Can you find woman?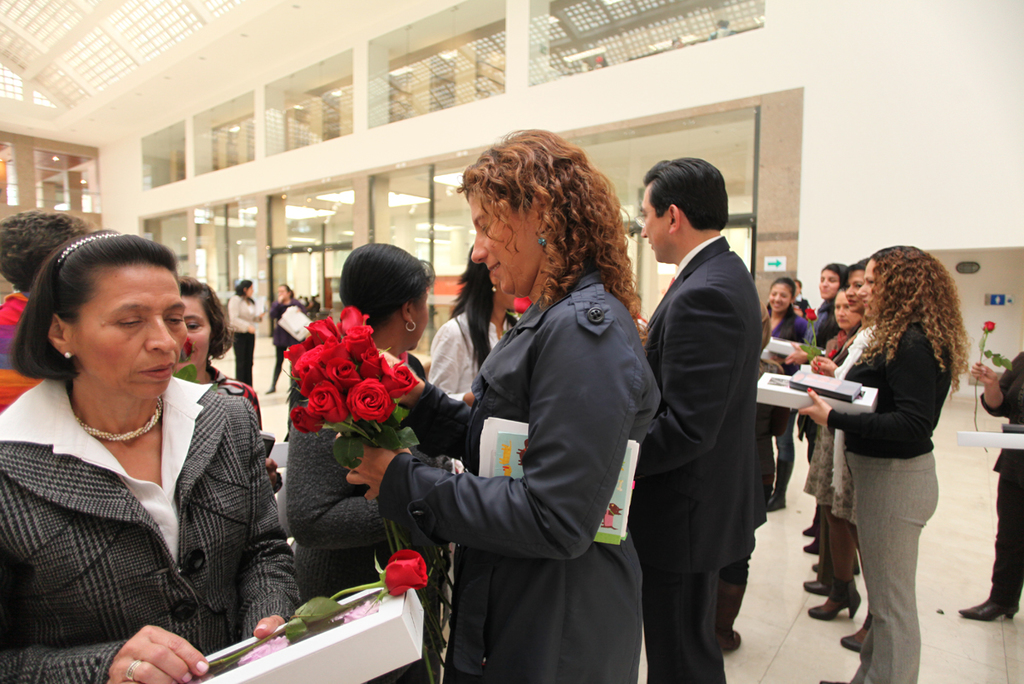
Yes, bounding box: (343, 125, 660, 683).
